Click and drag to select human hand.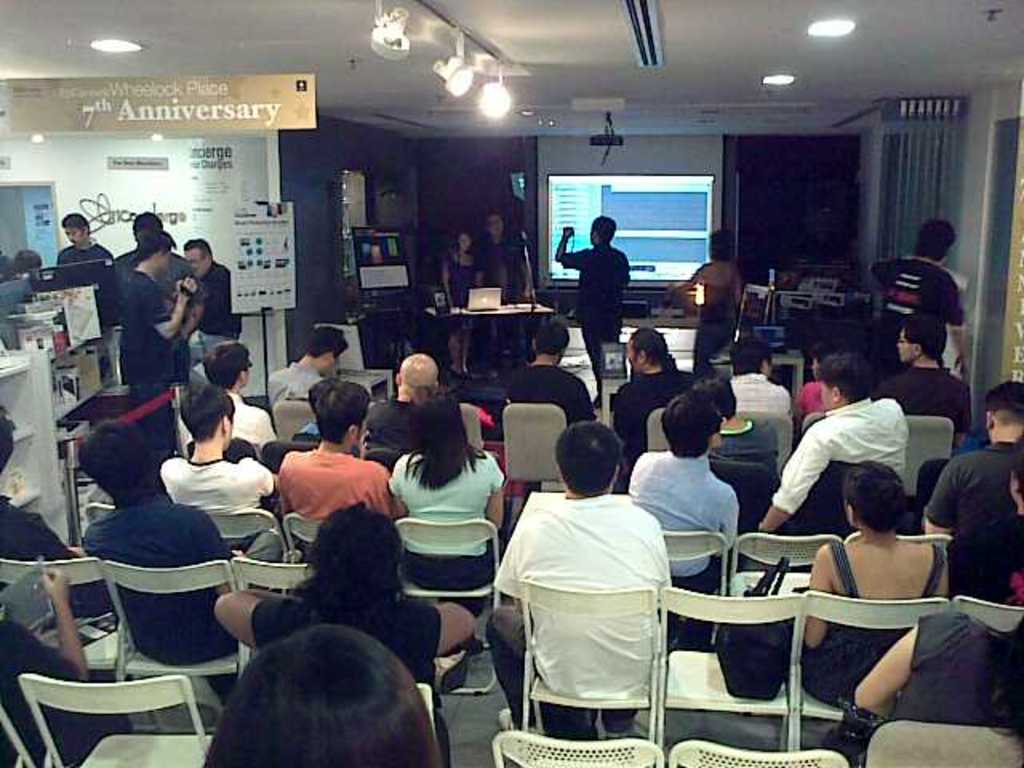
Selection: (954, 352, 968, 374).
